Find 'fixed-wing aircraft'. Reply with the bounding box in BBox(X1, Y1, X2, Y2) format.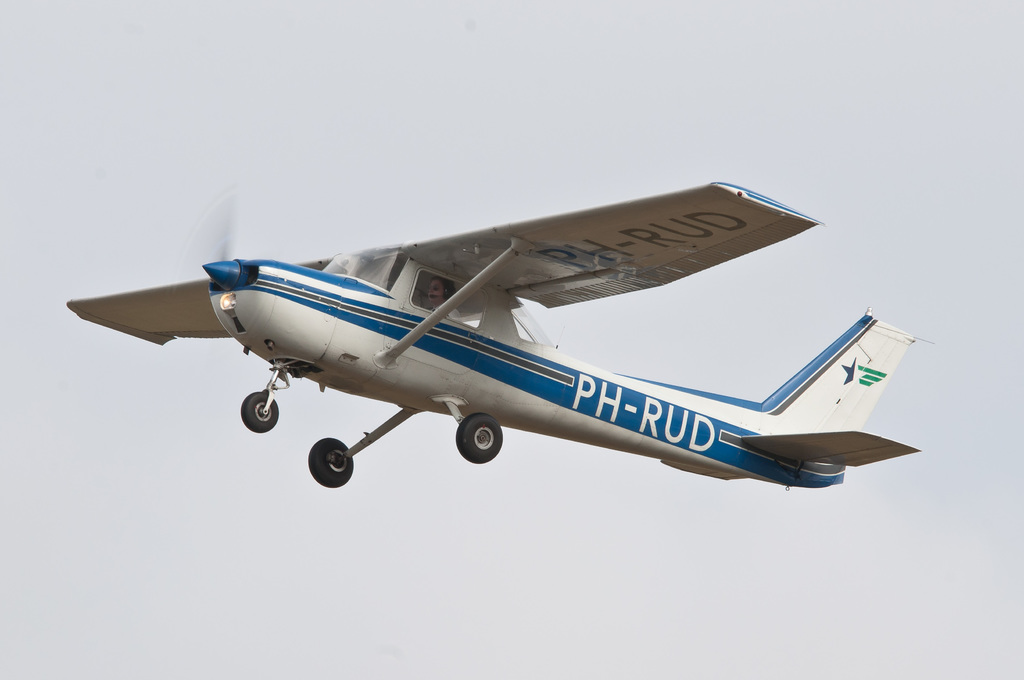
BBox(49, 163, 935, 502).
